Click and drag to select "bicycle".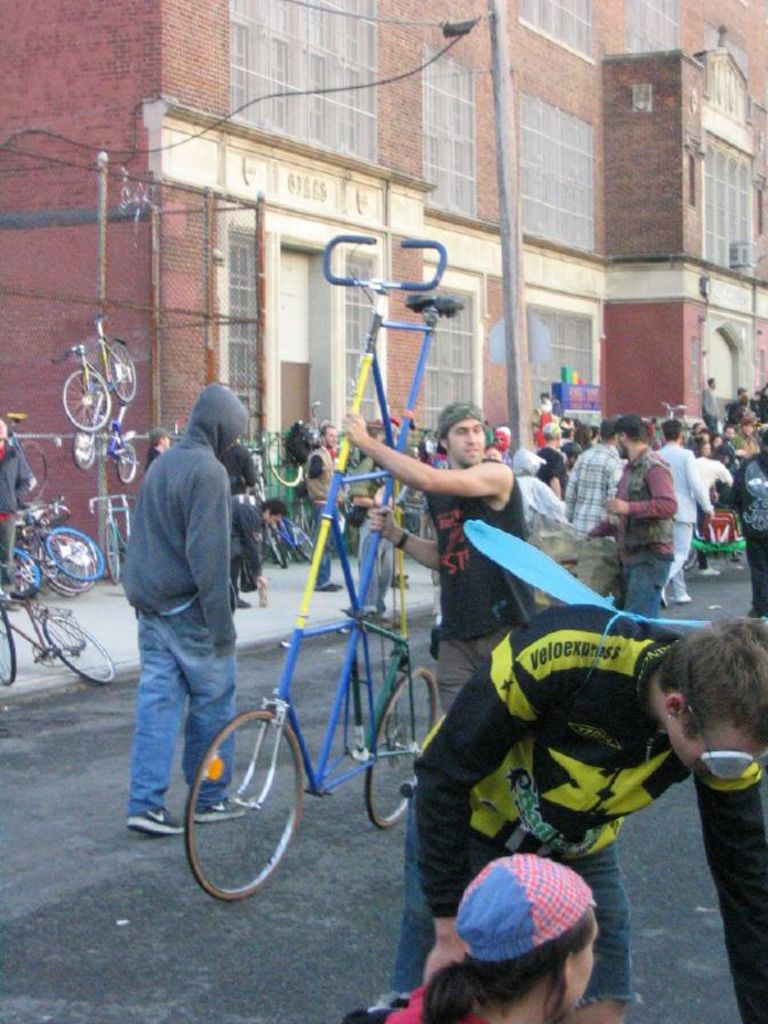
Selection: 0/586/113/690.
